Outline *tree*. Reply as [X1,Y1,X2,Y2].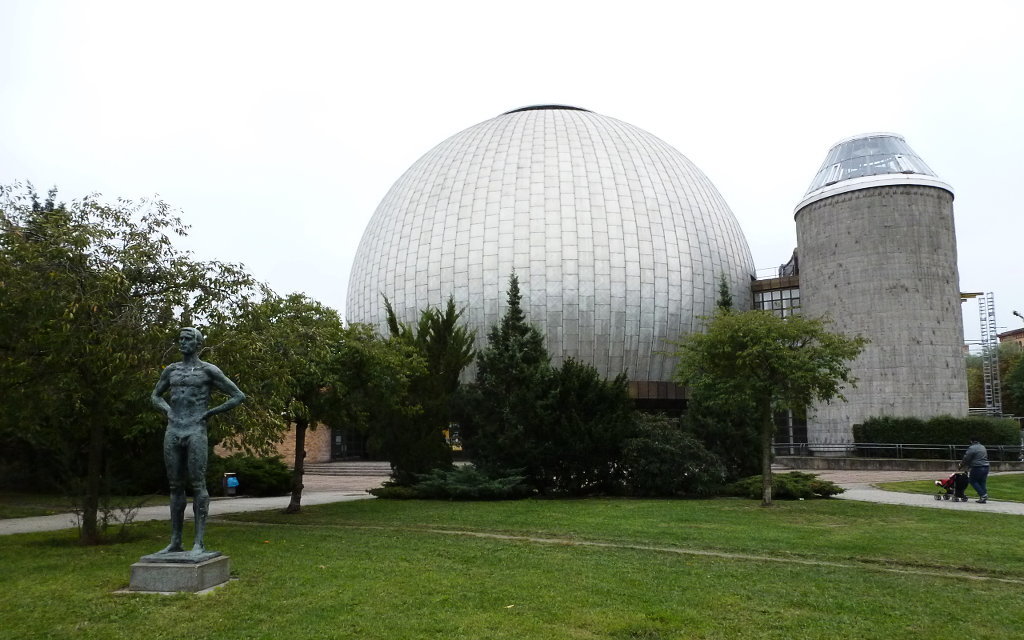
[971,332,1023,417].
